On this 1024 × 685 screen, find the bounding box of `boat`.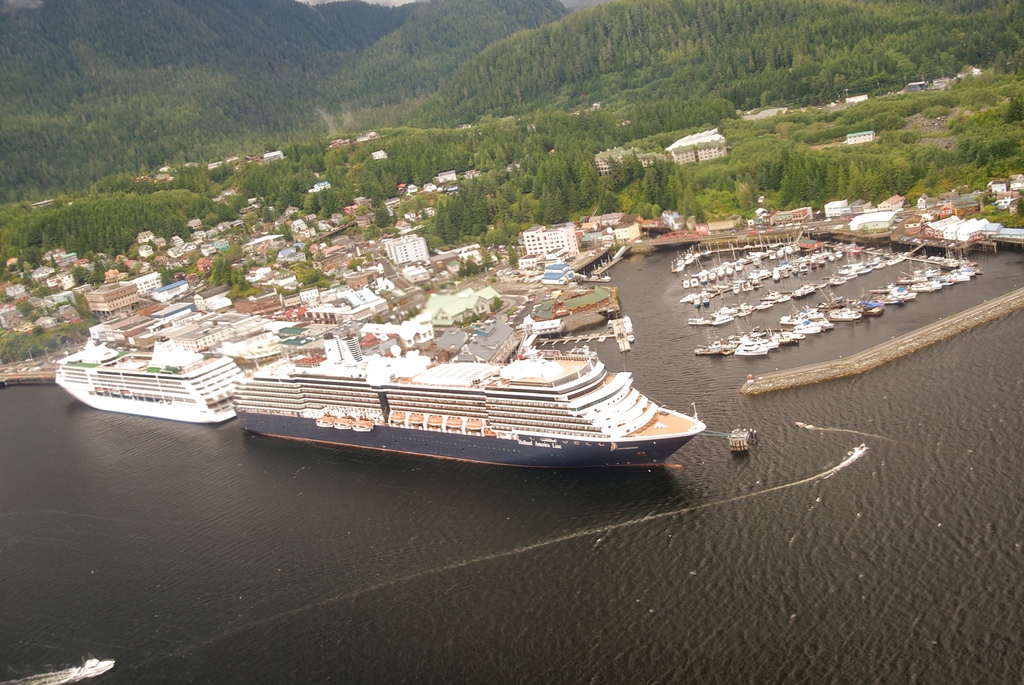
Bounding box: (x1=739, y1=320, x2=772, y2=358).
